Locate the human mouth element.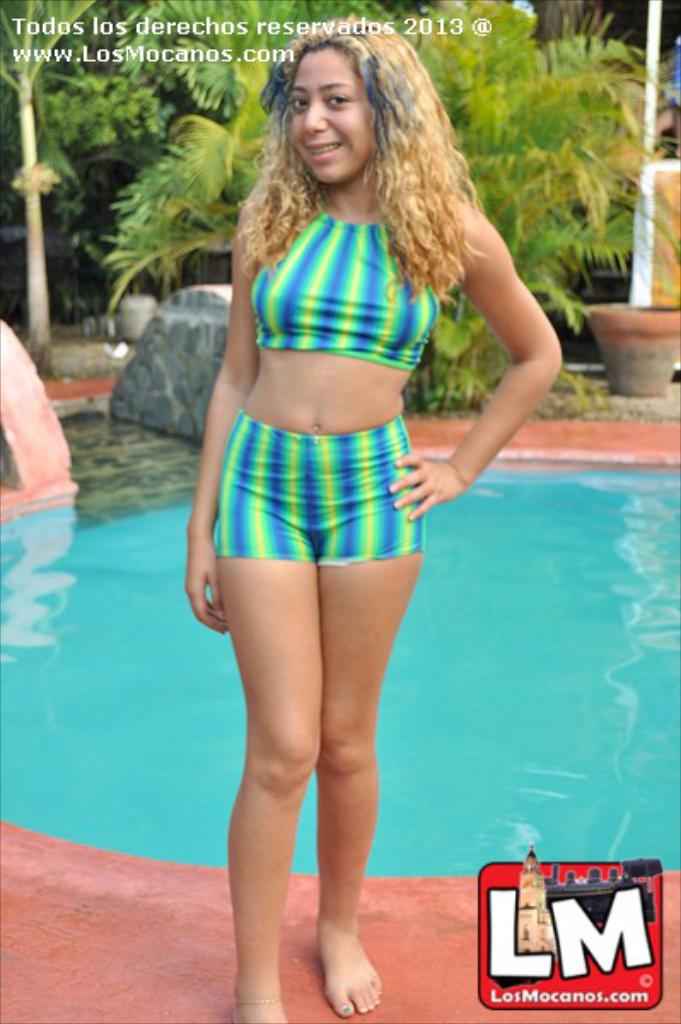
Element bbox: <bbox>300, 143, 340, 159</bbox>.
